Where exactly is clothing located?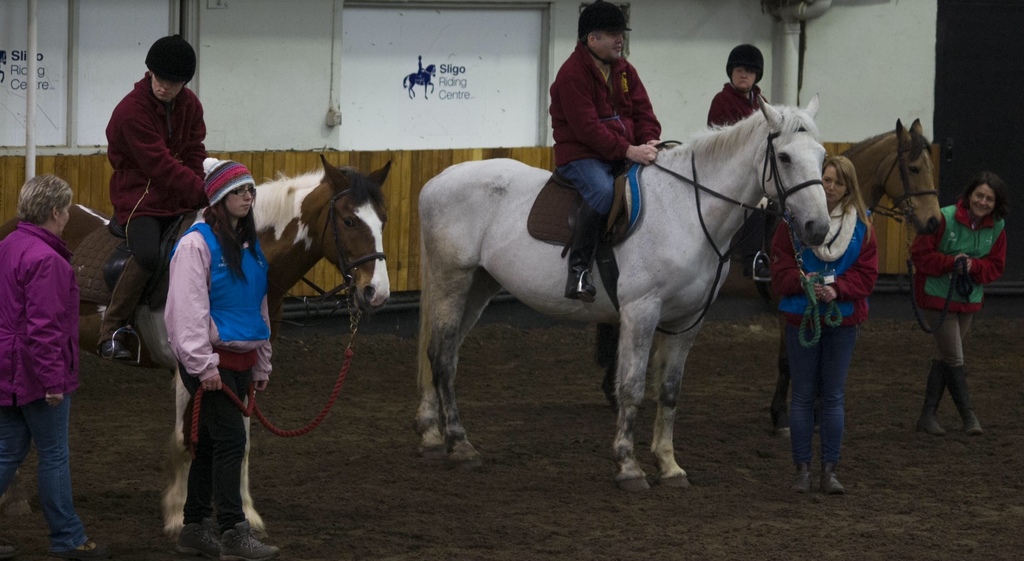
Its bounding box is select_region(553, 59, 666, 307).
